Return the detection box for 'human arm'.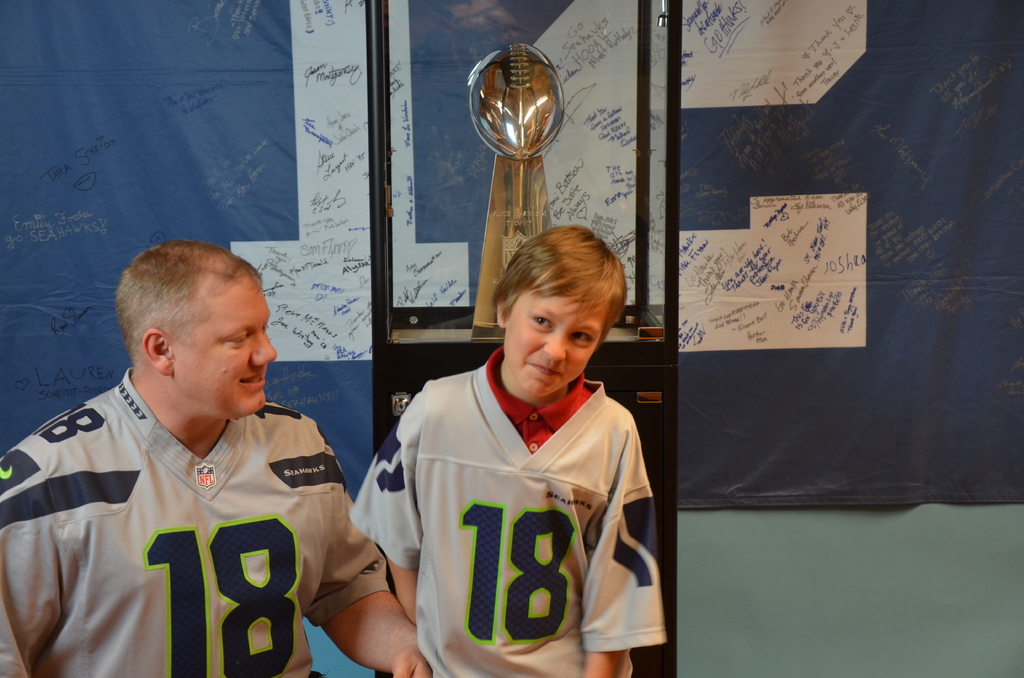
587/412/662/677.
